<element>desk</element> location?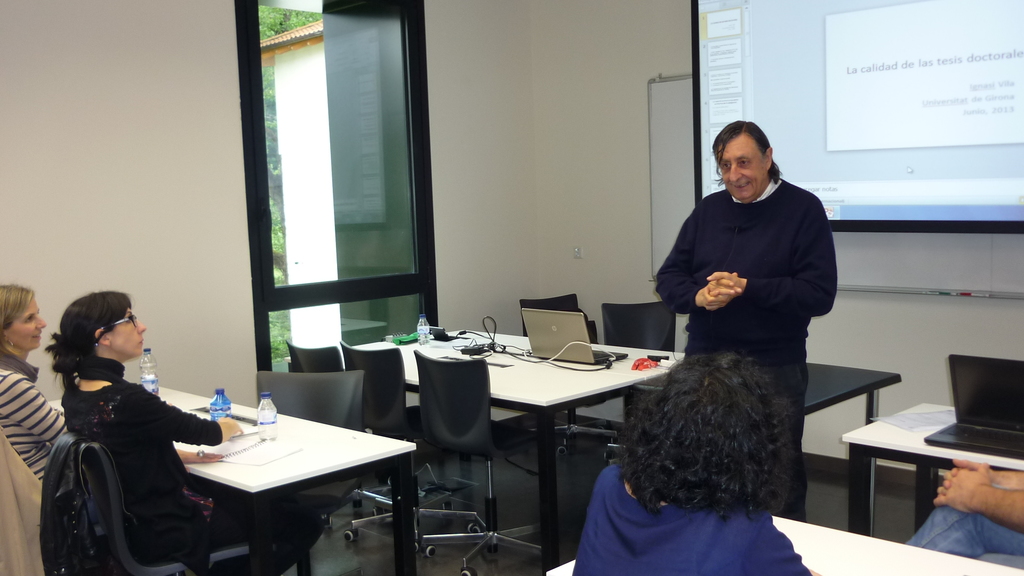
bbox(371, 318, 689, 536)
